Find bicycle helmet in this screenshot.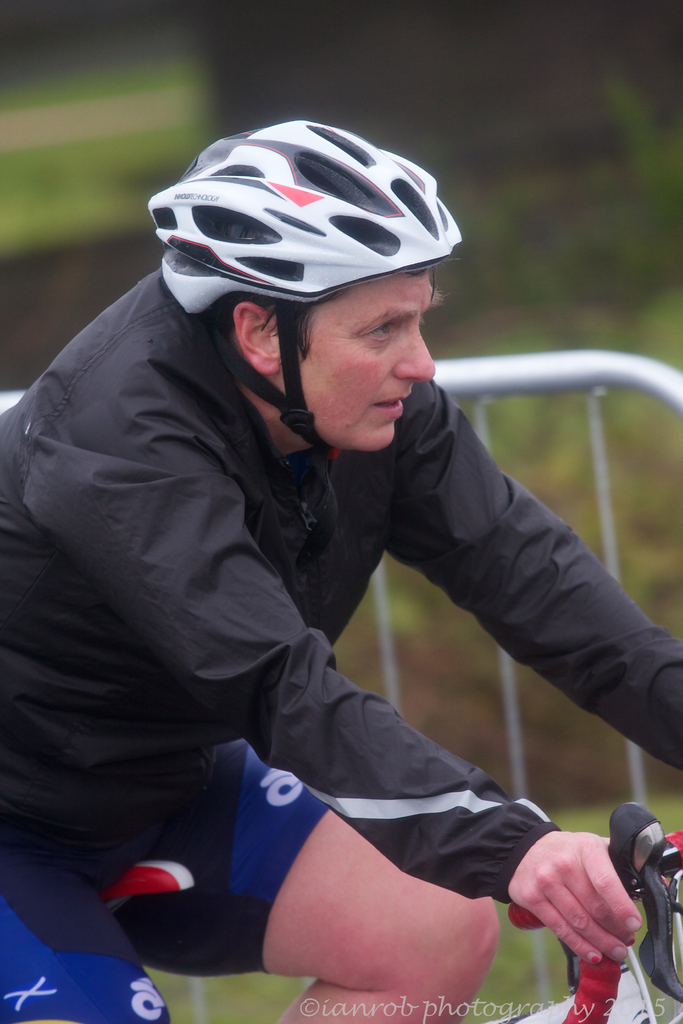
The bounding box for bicycle helmet is {"left": 153, "top": 116, "right": 456, "bottom": 461}.
